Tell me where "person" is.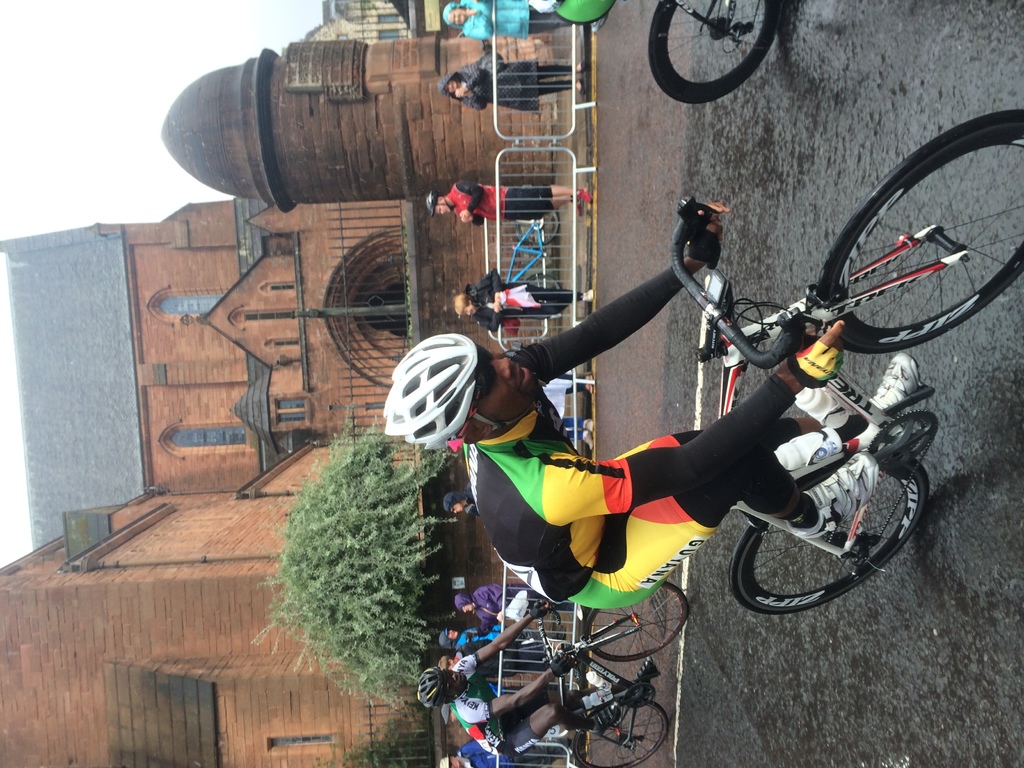
"person" is at <box>416,598,665,756</box>.
